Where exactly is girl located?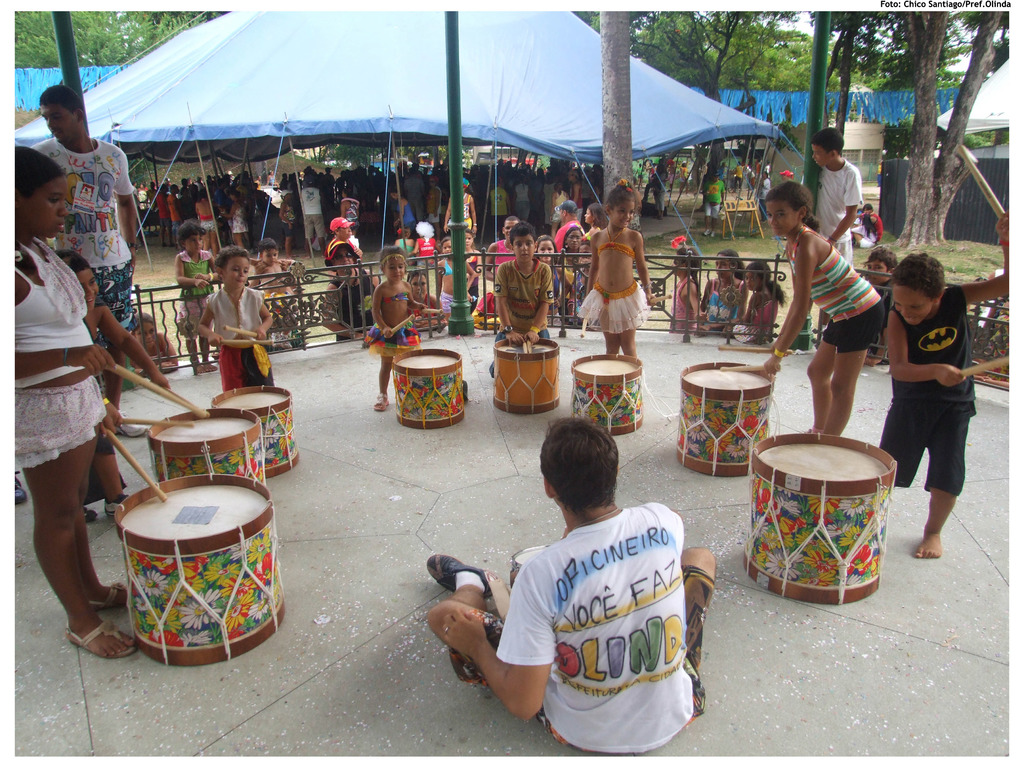
Its bounding box is Rect(574, 175, 657, 360).
